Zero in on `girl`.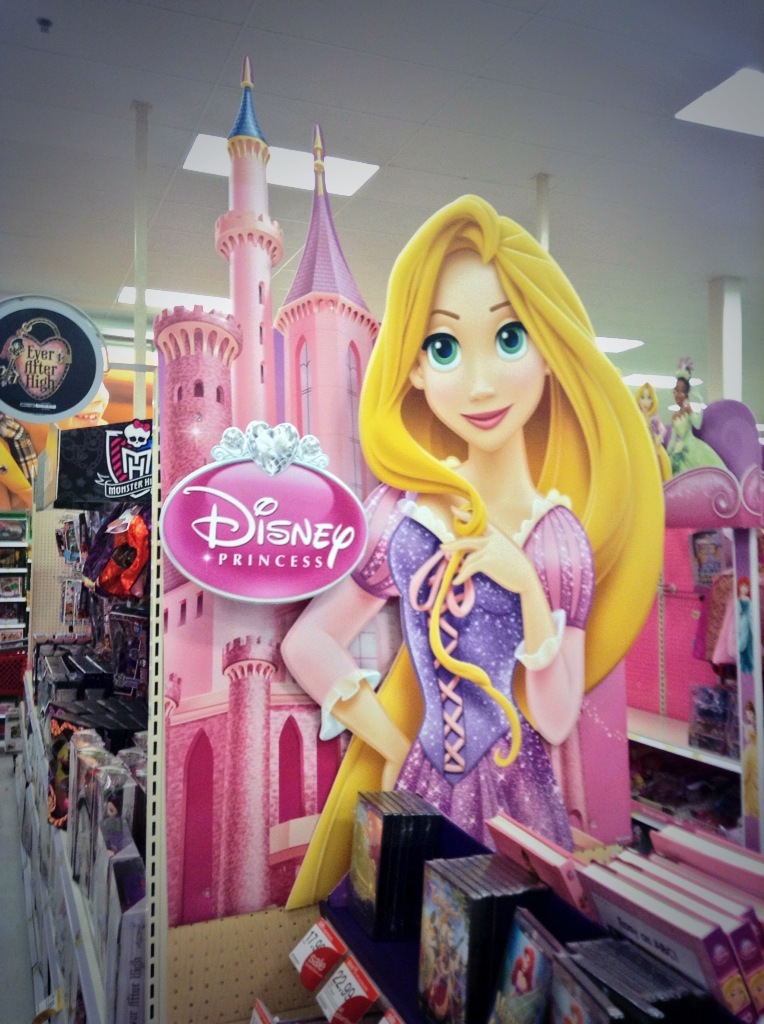
Zeroed in: 626,372,668,461.
